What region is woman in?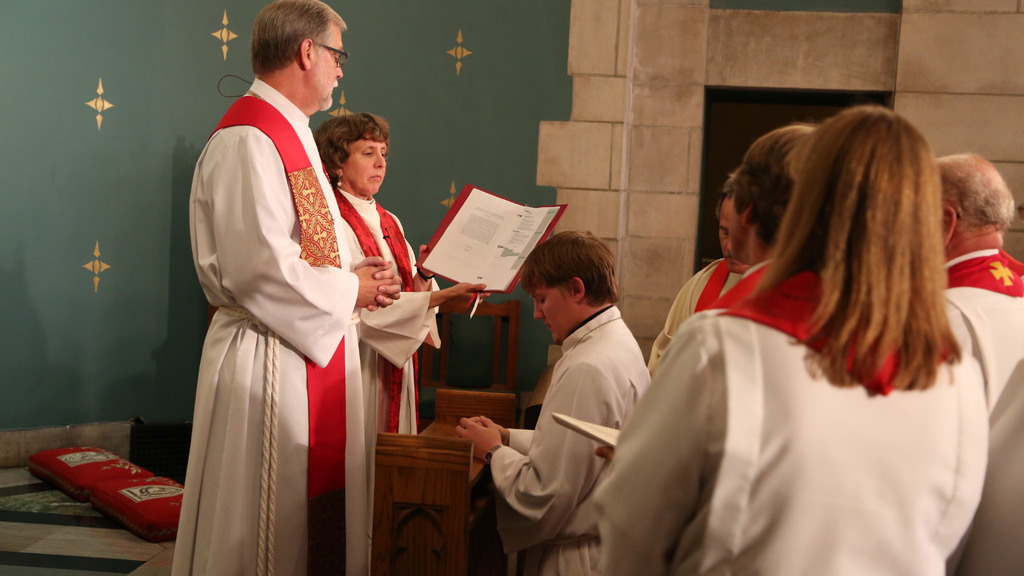
{"x1": 593, "y1": 106, "x2": 996, "y2": 568}.
